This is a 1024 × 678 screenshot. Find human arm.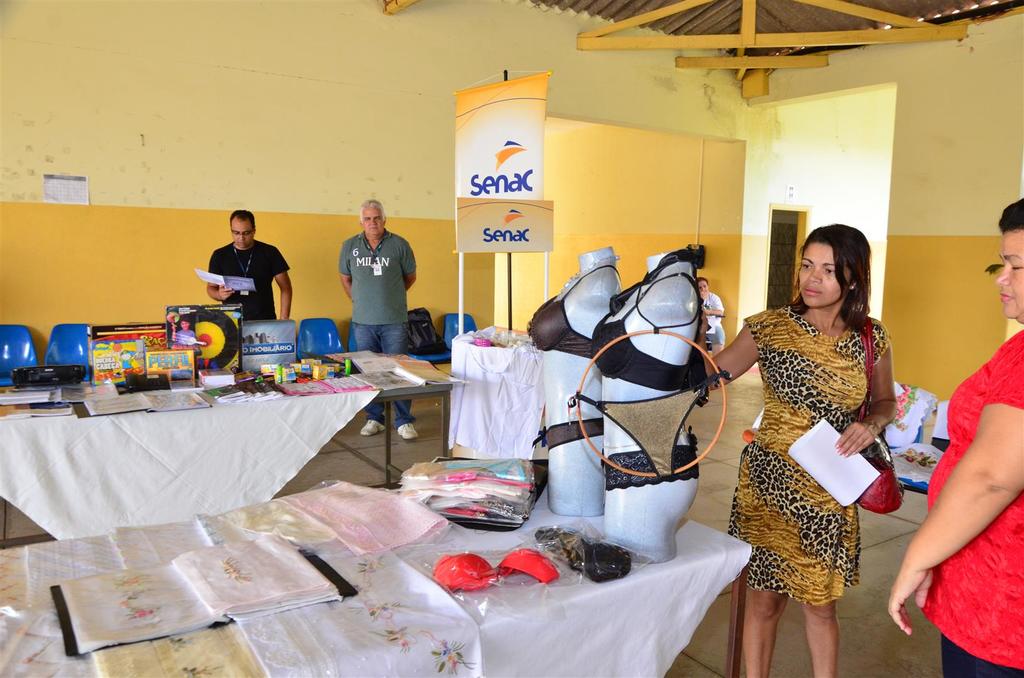
Bounding box: detection(204, 251, 240, 302).
